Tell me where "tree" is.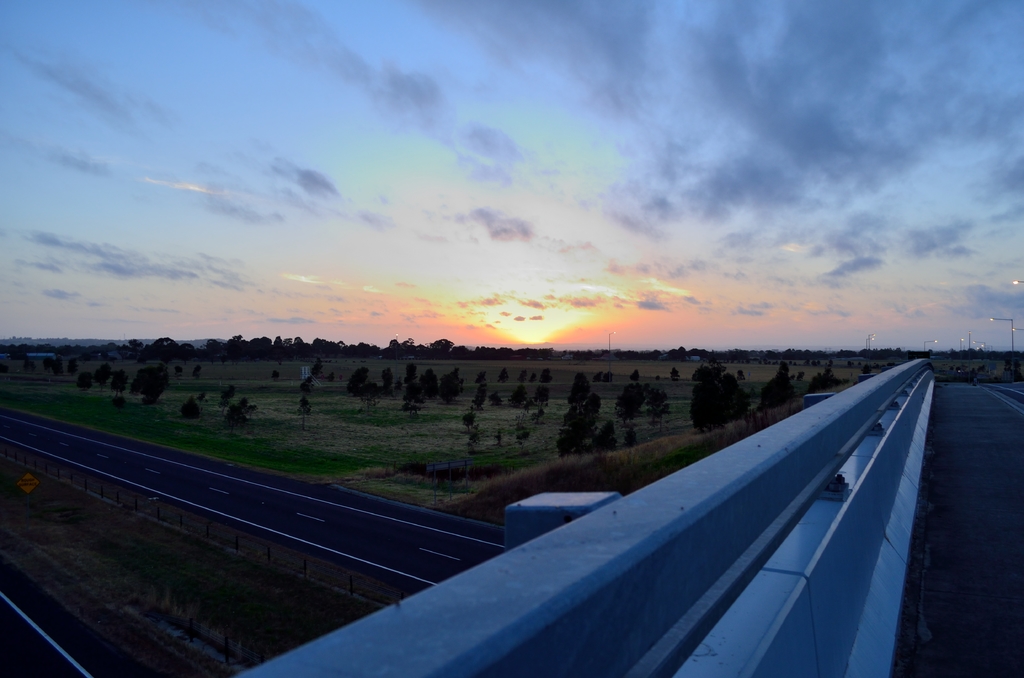
"tree" is at [x1=444, y1=368, x2=462, y2=406].
